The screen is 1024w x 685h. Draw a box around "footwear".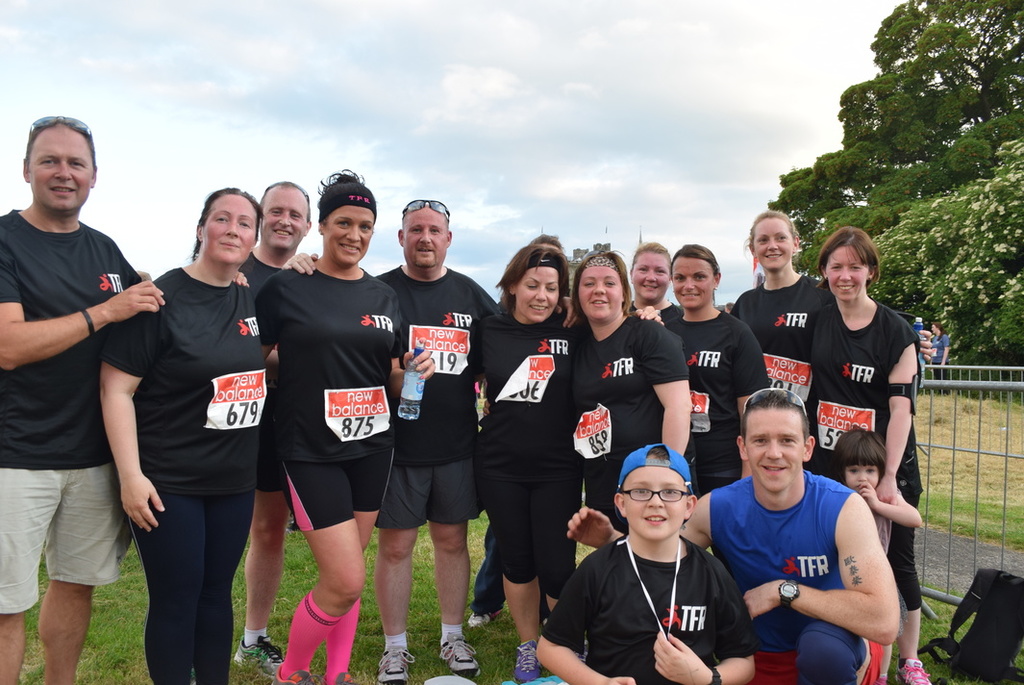
locate(435, 636, 479, 682).
